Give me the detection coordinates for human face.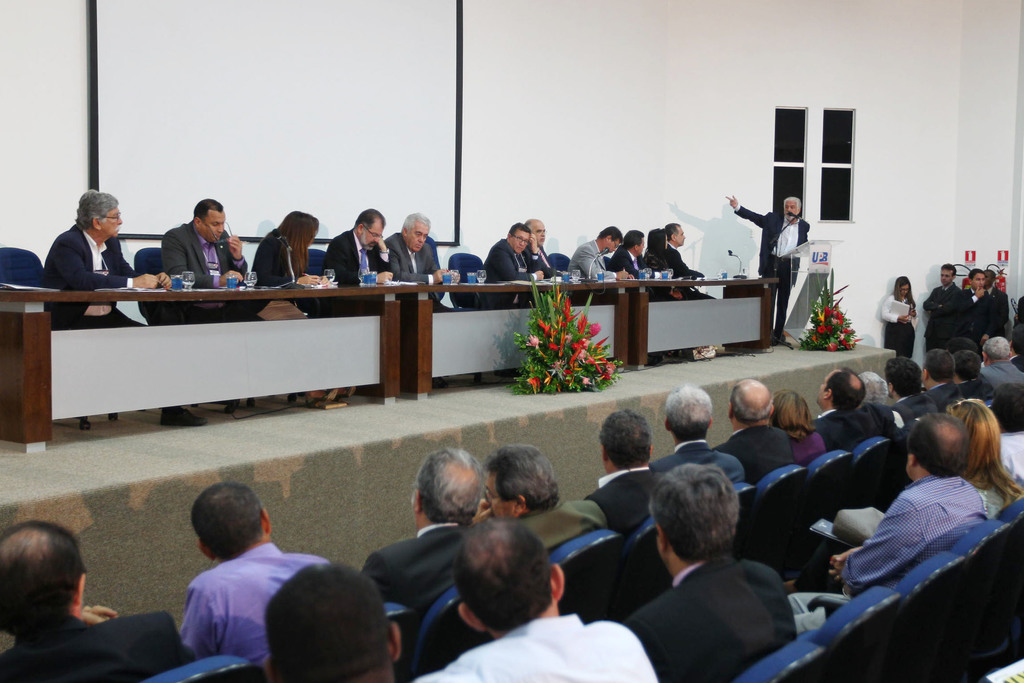
BBox(605, 238, 618, 254).
